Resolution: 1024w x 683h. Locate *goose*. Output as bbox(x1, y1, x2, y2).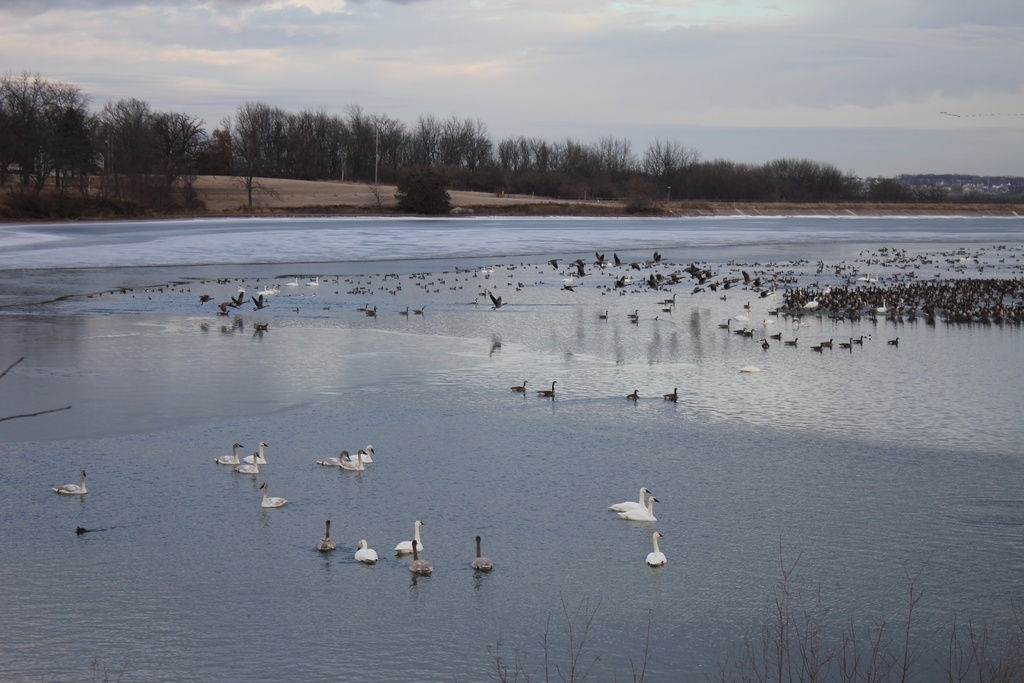
bbox(539, 382, 557, 397).
